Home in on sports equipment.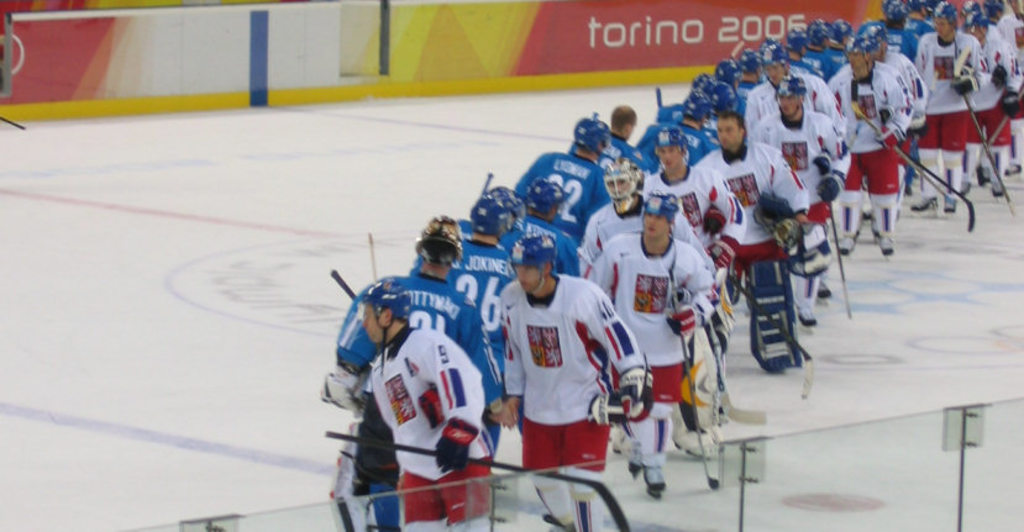
Homed in at box=[367, 232, 378, 279].
